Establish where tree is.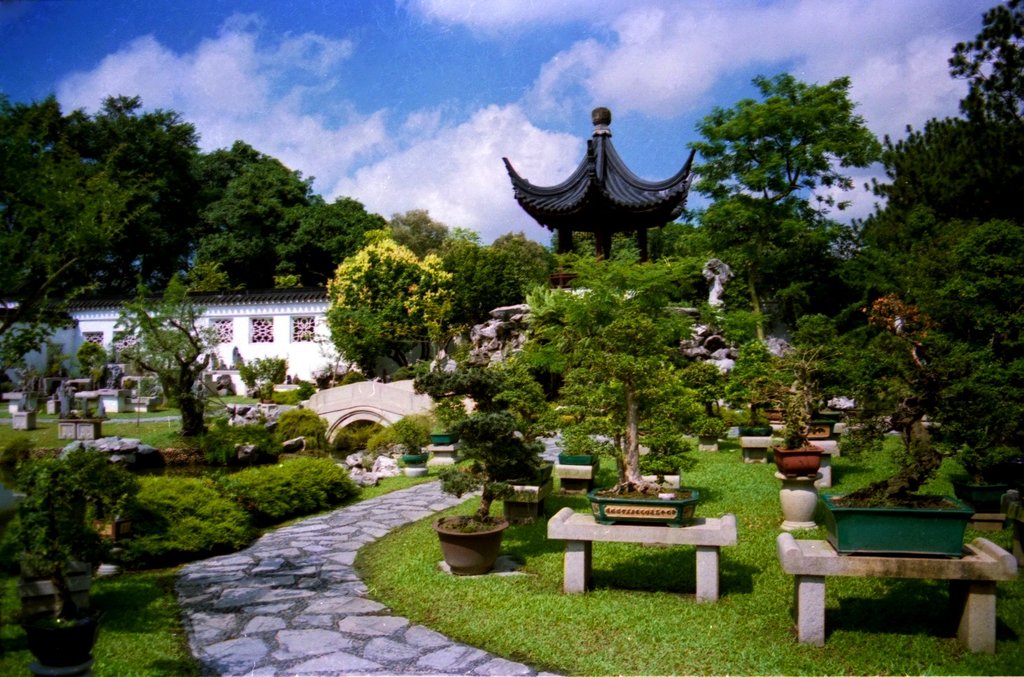
Established at select_region(680, 64, 893, 250).
